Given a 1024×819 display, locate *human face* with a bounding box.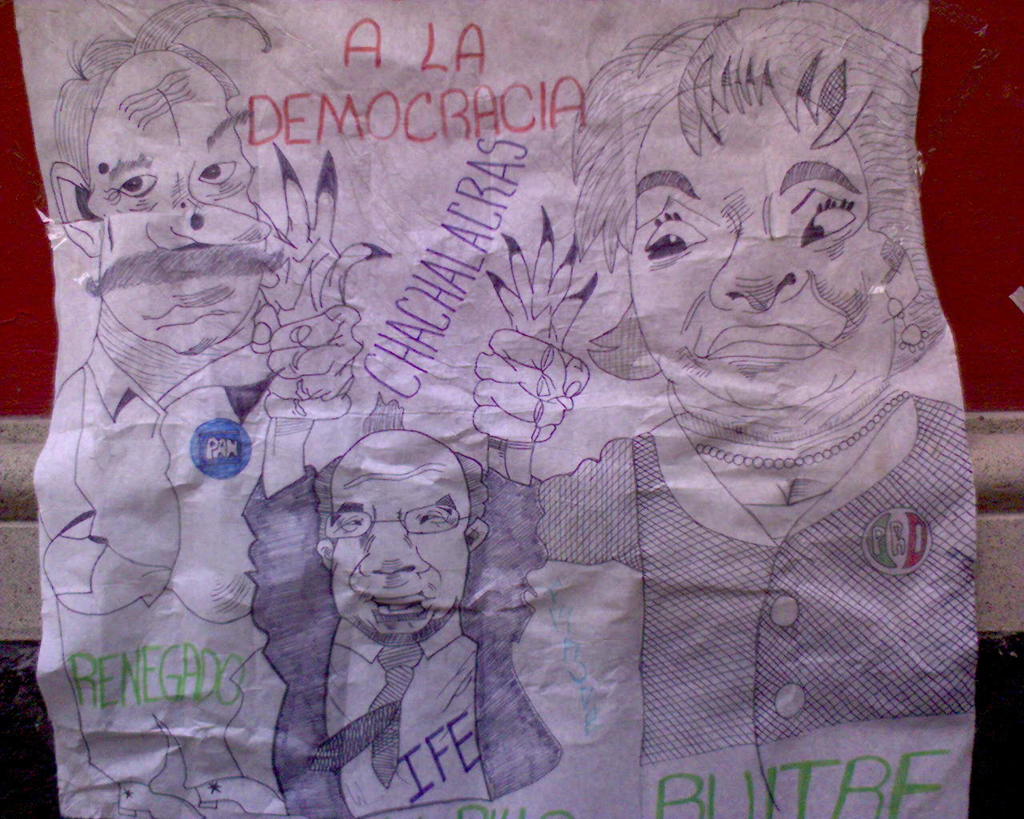
Located: [627,86,883,411].
